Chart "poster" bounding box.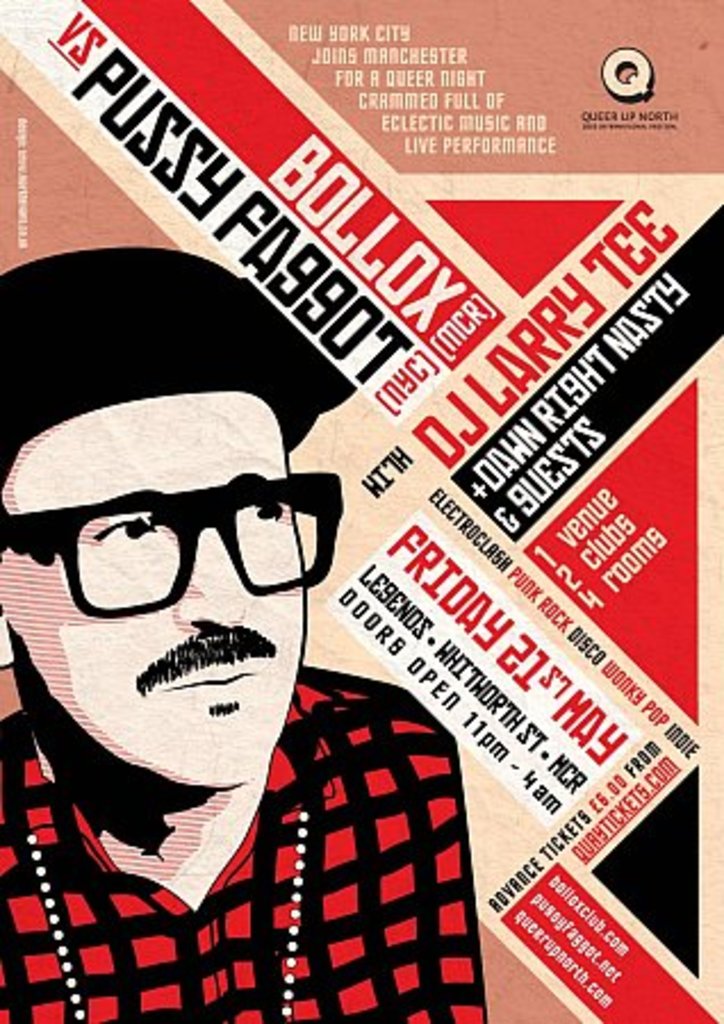
Charted: (0,0,722,1022).
